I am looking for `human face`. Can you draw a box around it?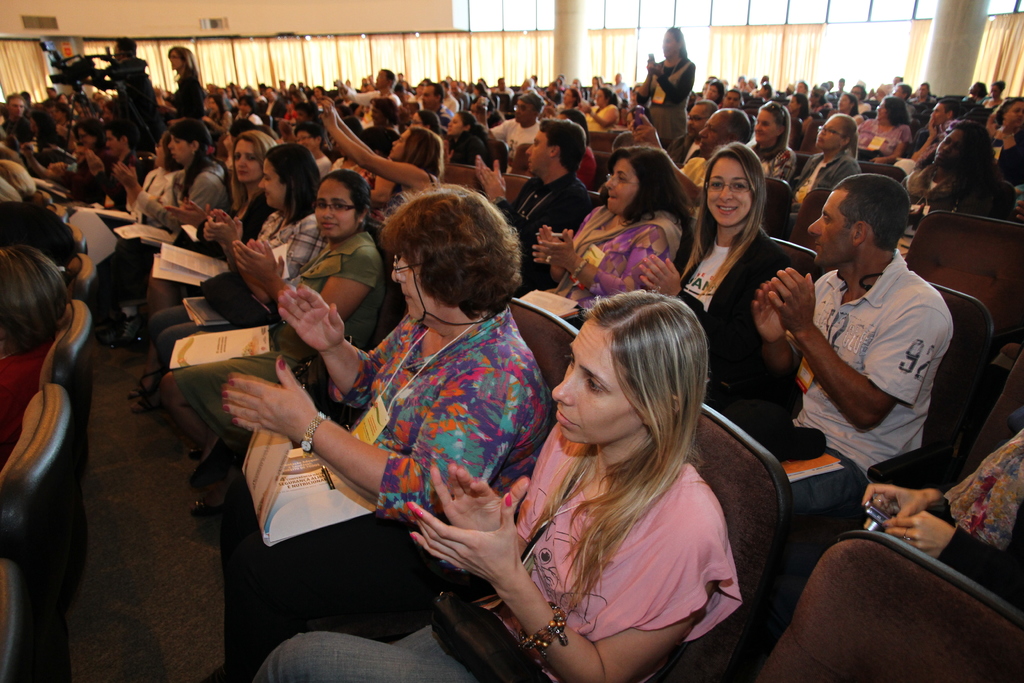
Sure, the bounding box is (left=408, top=114, right=422, bottom=128).
